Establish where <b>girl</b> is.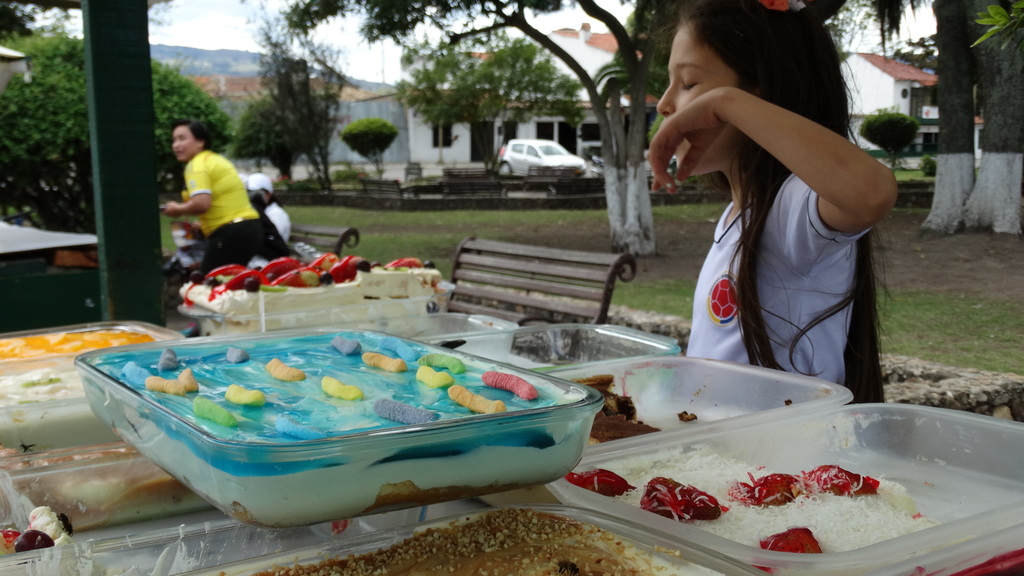
Established at (left=642, top=2, right=908, bottom=411).
